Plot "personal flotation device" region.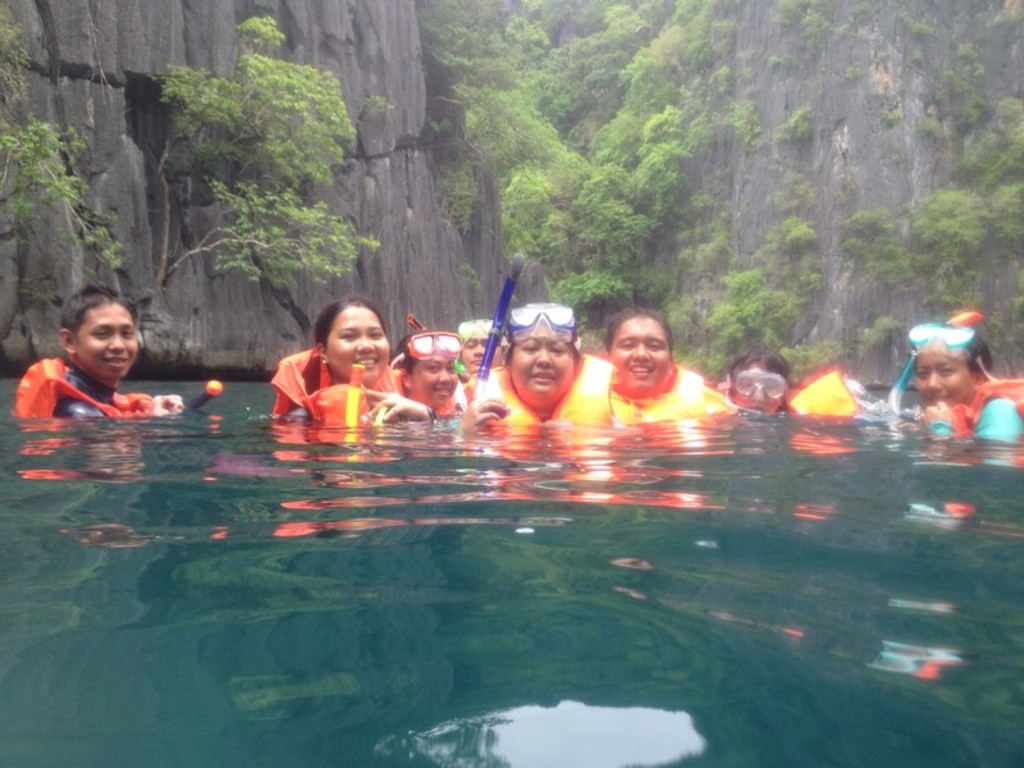
Plotted at <box>924,376,1023,439</box>.
